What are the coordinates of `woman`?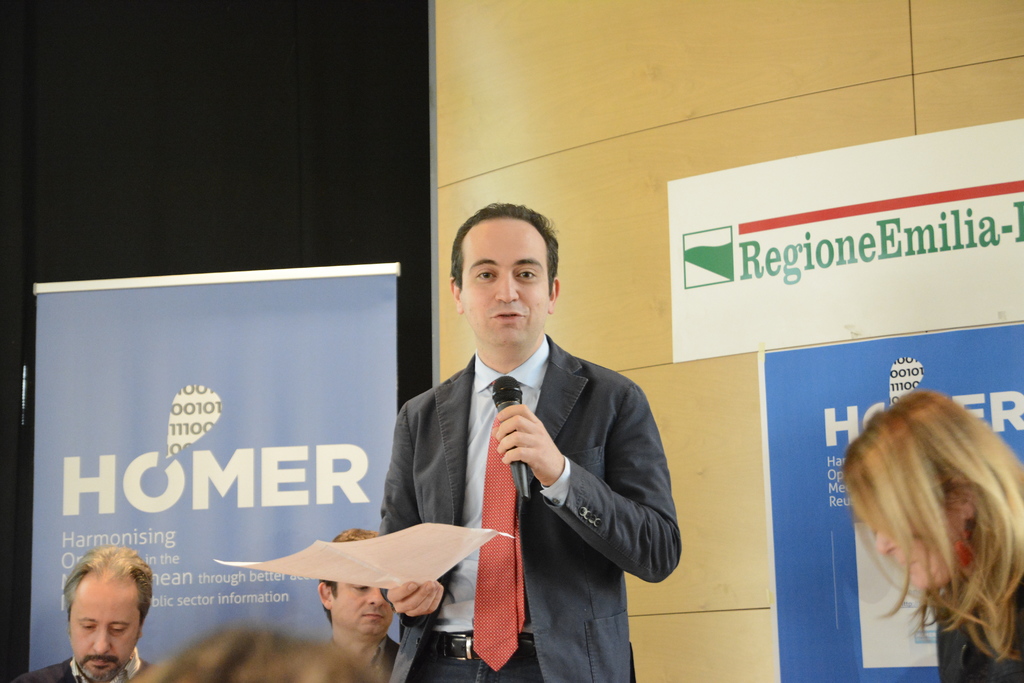
<bbox>834, 377, 1023, 682</bbox>.
